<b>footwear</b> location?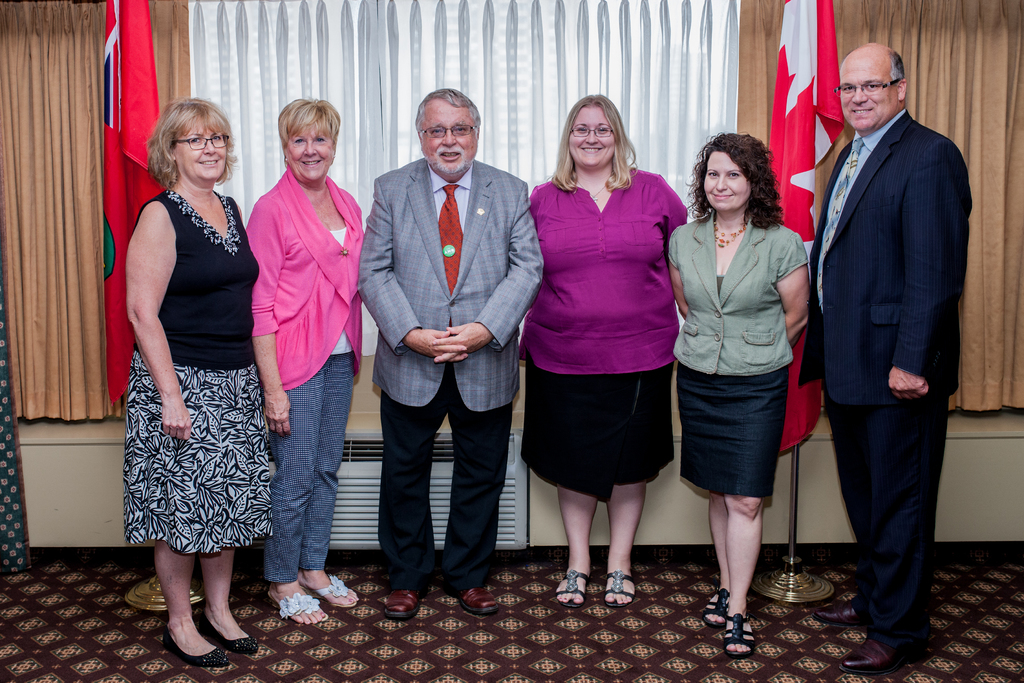
{"left": 605, "top": 571, "right": 634, "bottom": 609}
